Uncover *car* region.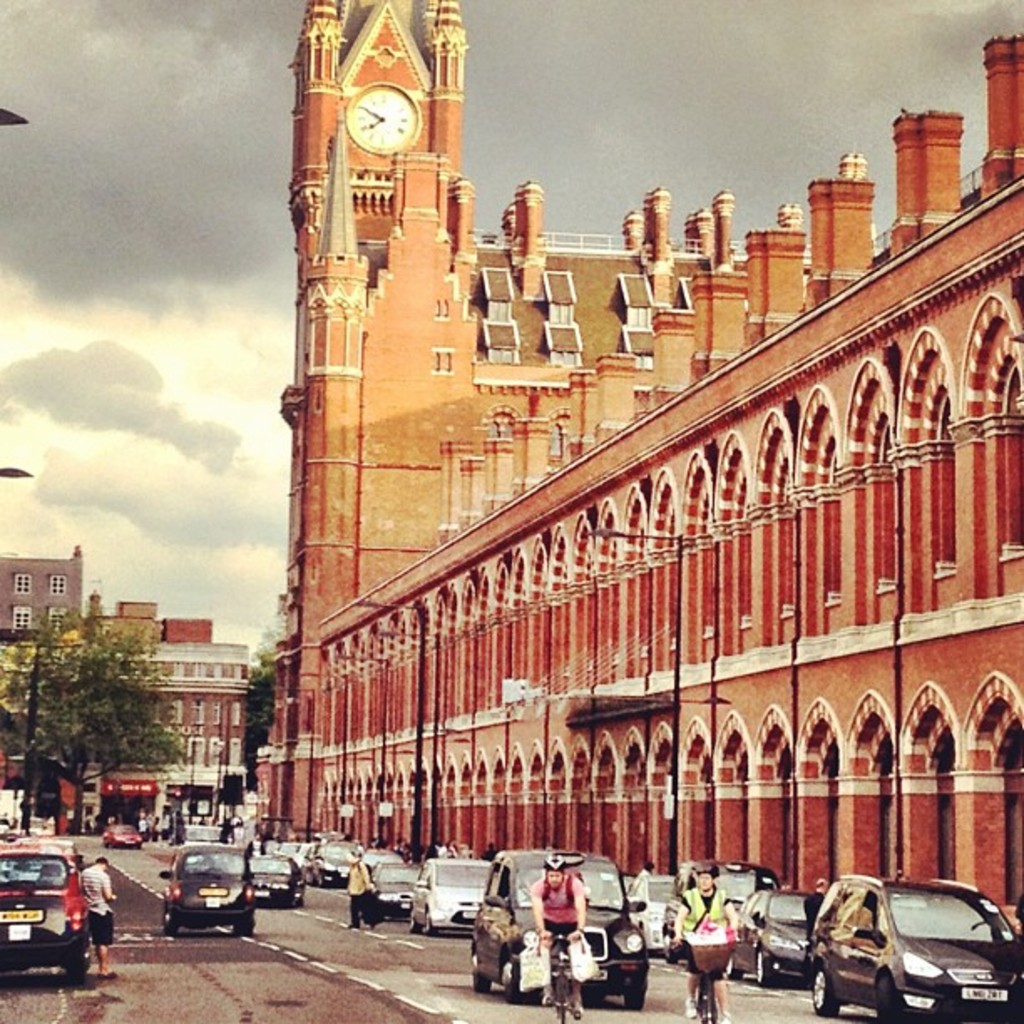
Uncovered: 311 842 363 882.
